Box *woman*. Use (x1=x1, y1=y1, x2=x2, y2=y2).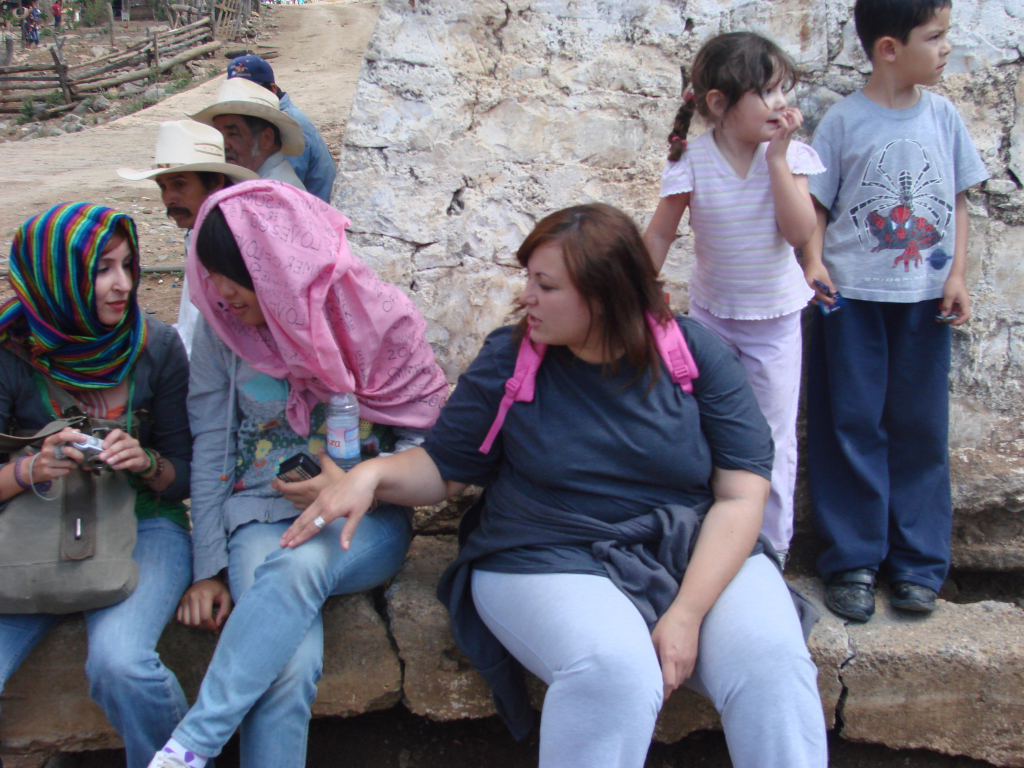
(x1=5, y1=189, x2=218, y2=725).
